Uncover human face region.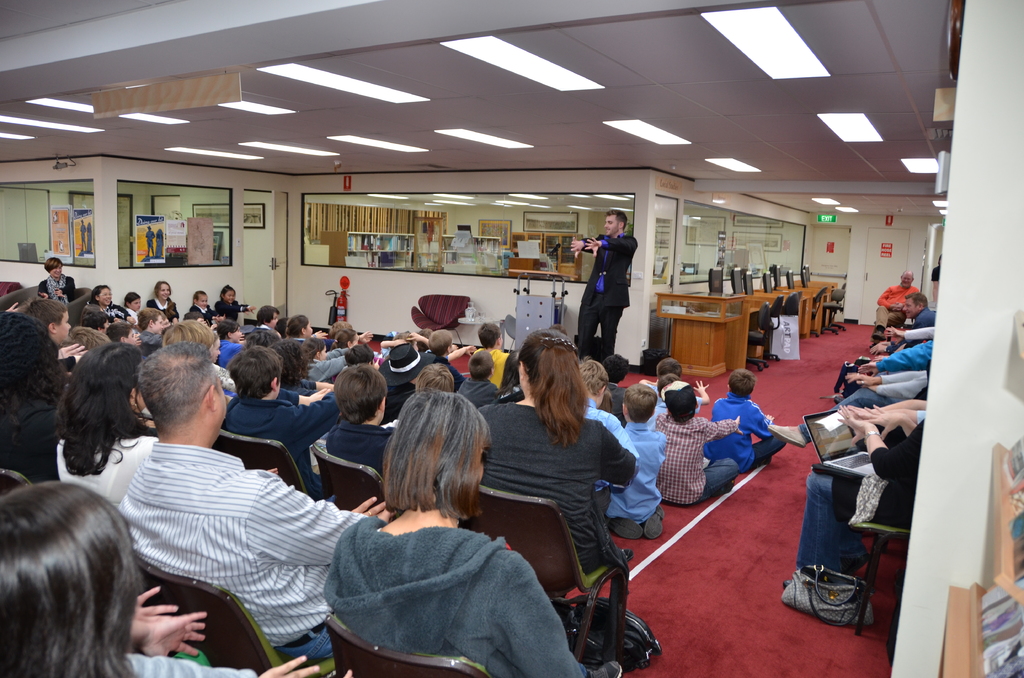
Uncovered: 58,311,71,341.
